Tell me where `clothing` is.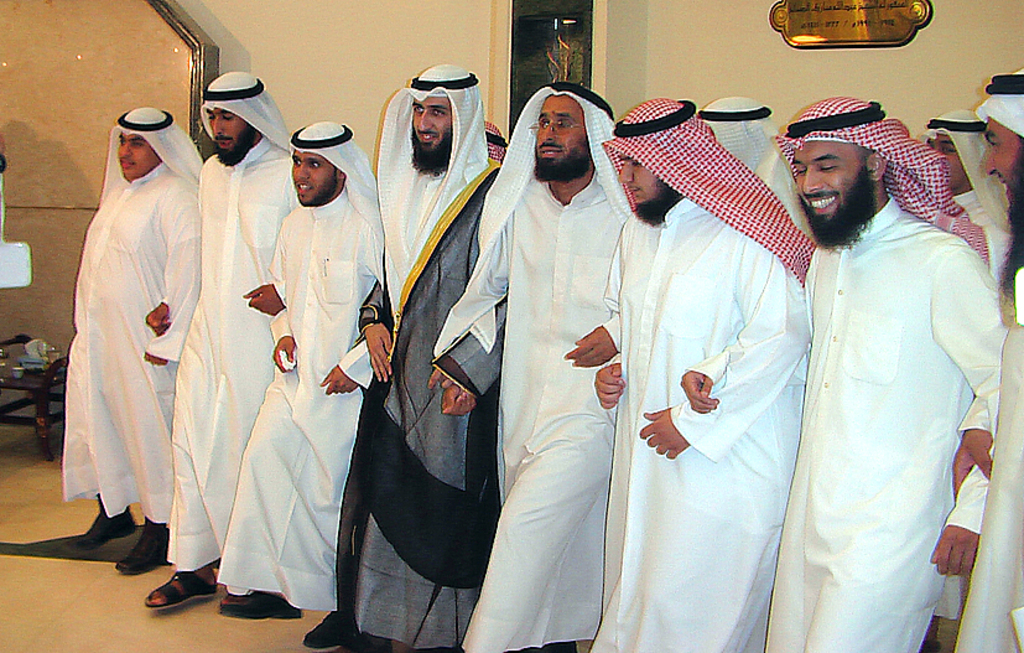
`clothing` is at <box>950,72,1023,649</box>.
